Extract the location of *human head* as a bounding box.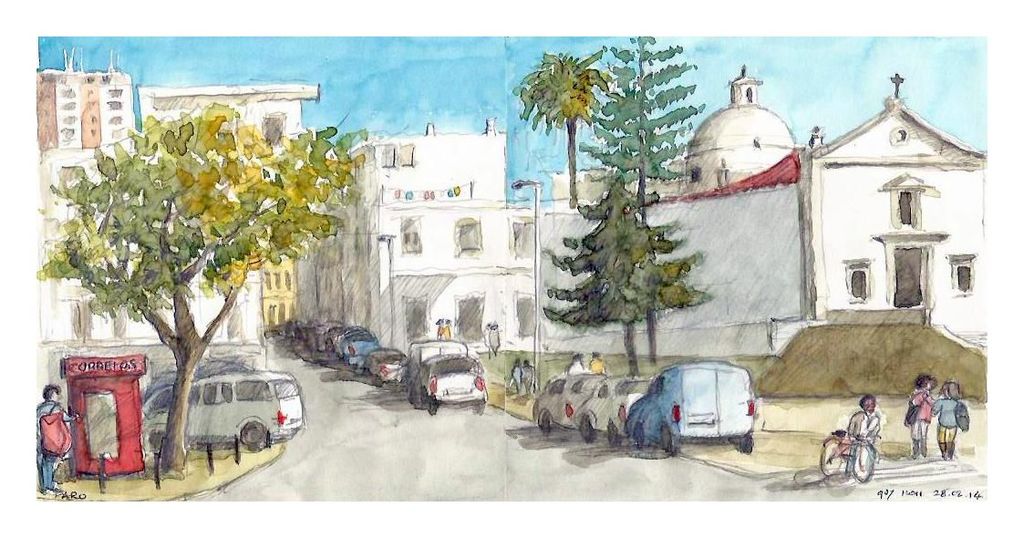
(41, 381, 61, 400).
